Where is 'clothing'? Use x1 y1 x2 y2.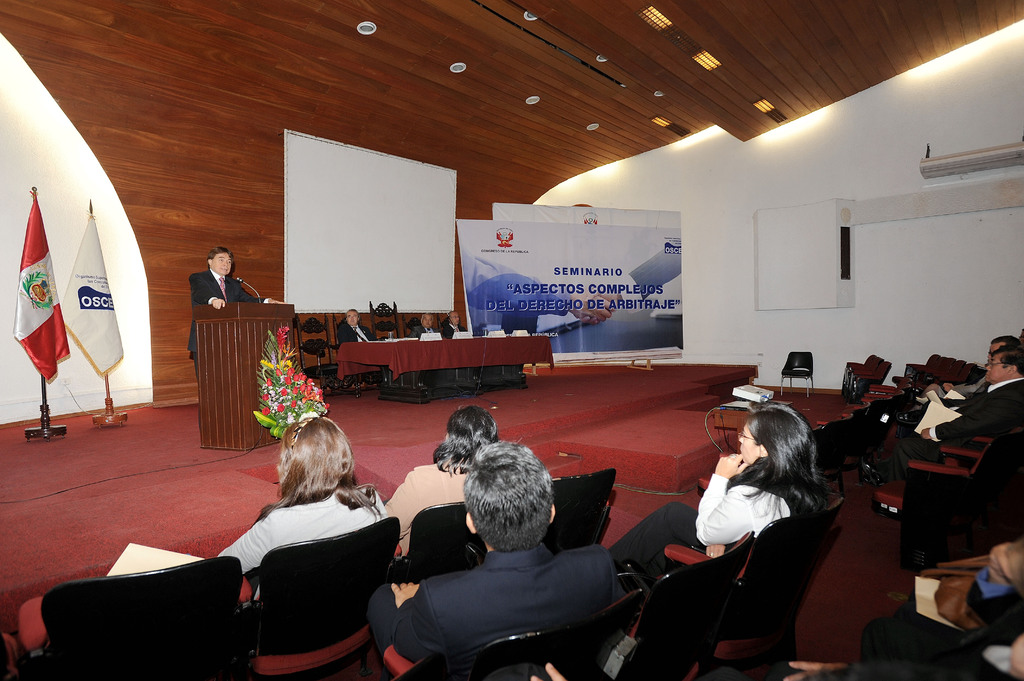
856 567 1023 680.
